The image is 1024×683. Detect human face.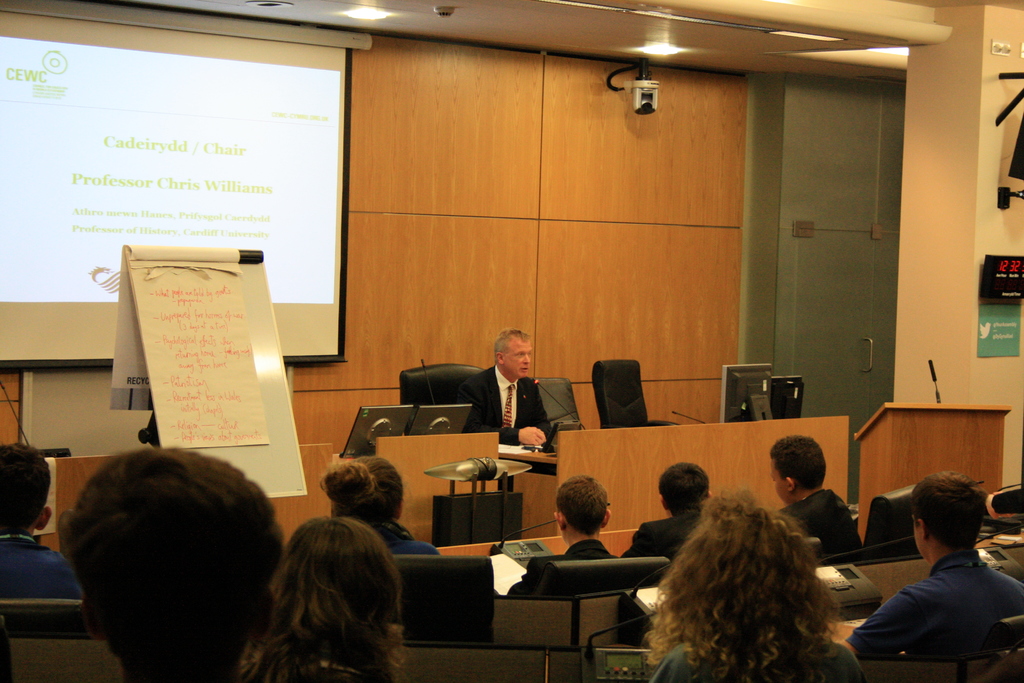
Detection: (768, 458, 786, 504).
